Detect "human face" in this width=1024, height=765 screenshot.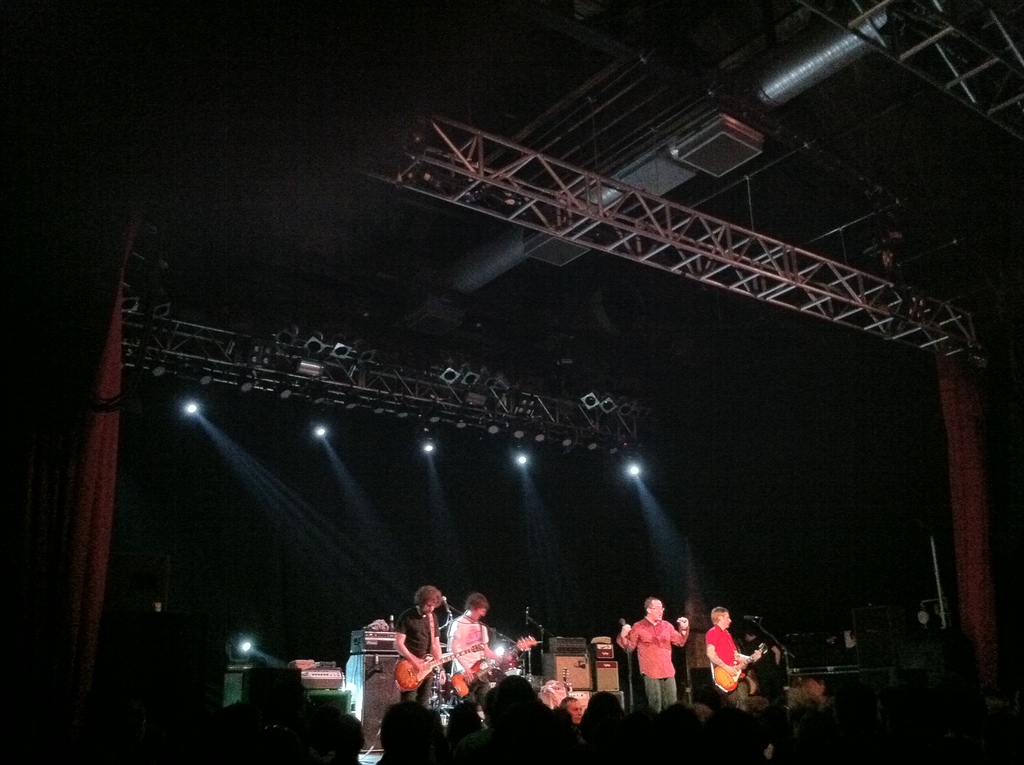
Detection: 655/602/661/619.
